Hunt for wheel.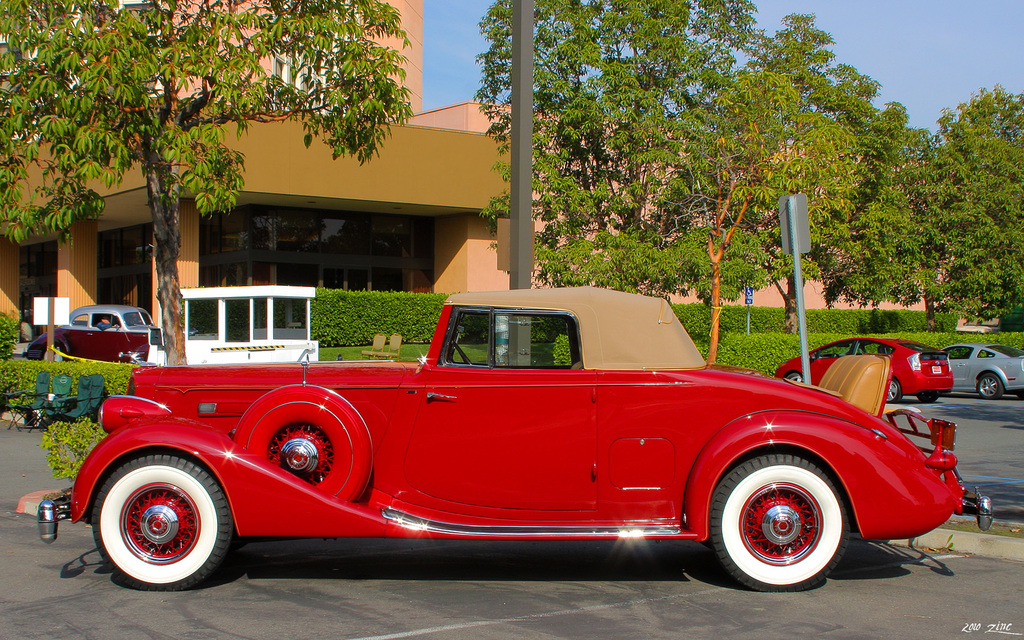
Hunted down at select_region(451, 341, 472, 365).
